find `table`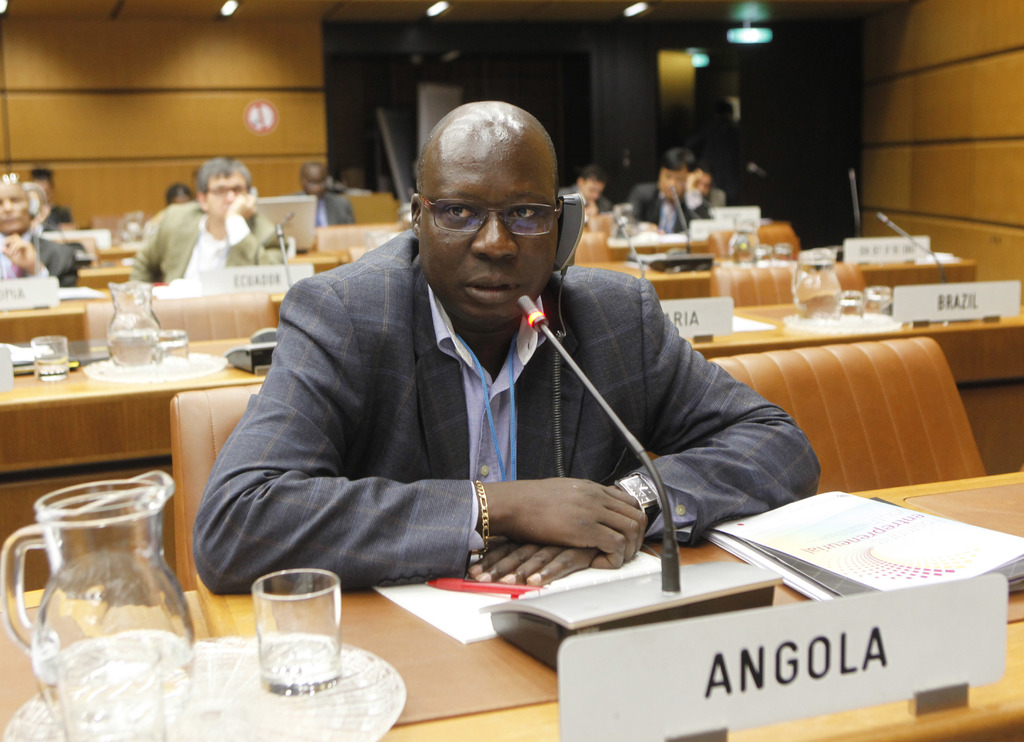
[left=79, top=216, right=767, bottom=294]
